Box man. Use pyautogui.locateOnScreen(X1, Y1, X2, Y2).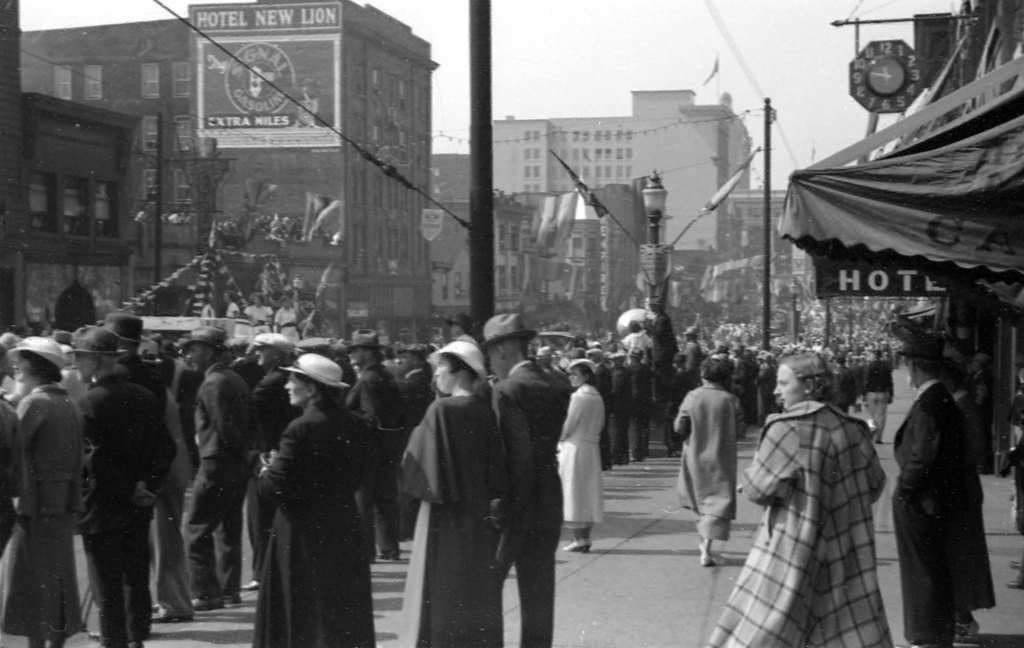
pyautogui.locateOnScreen(634, 349, 657, 464).
